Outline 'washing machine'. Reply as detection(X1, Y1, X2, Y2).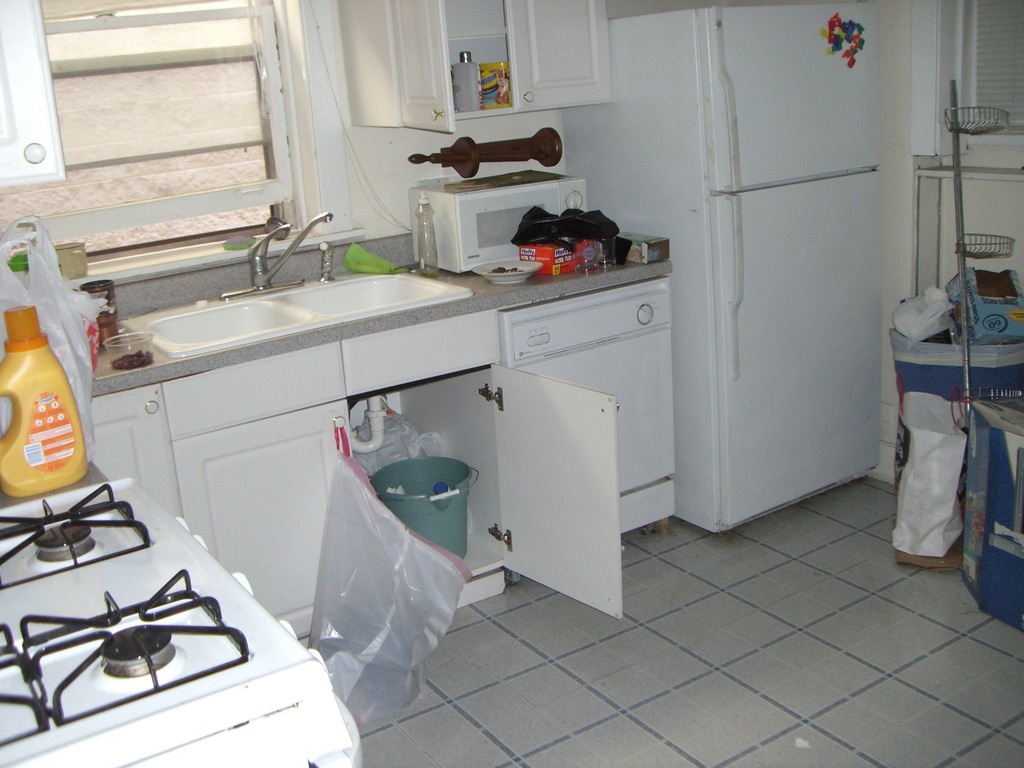
detection(488, 282, 675, 474).
